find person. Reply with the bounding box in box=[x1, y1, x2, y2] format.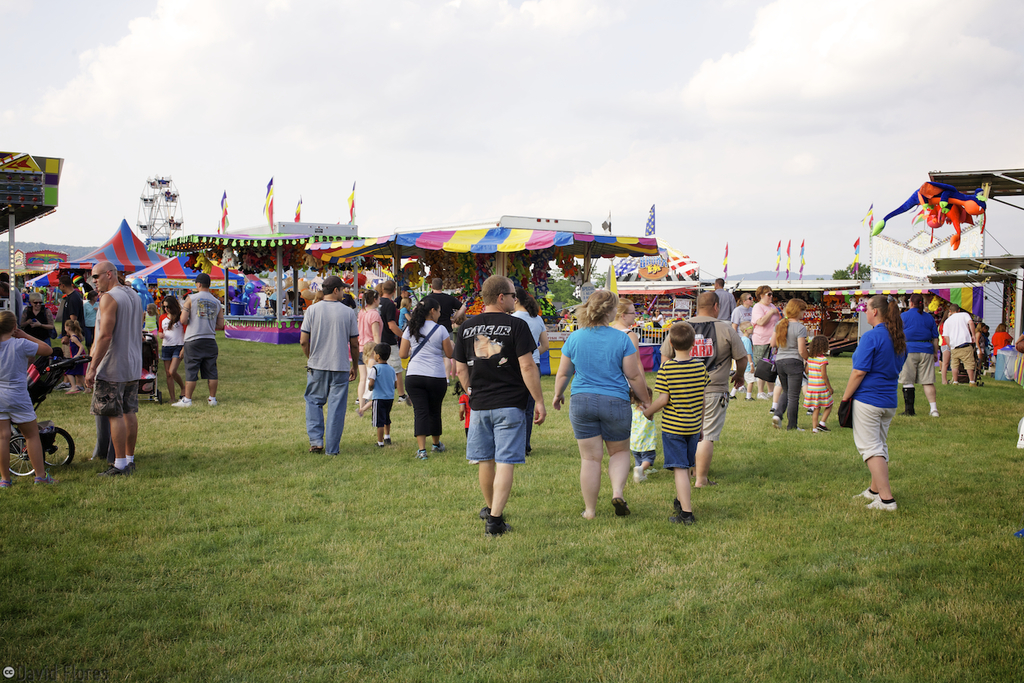
box=[359, 344, 379, 420].
